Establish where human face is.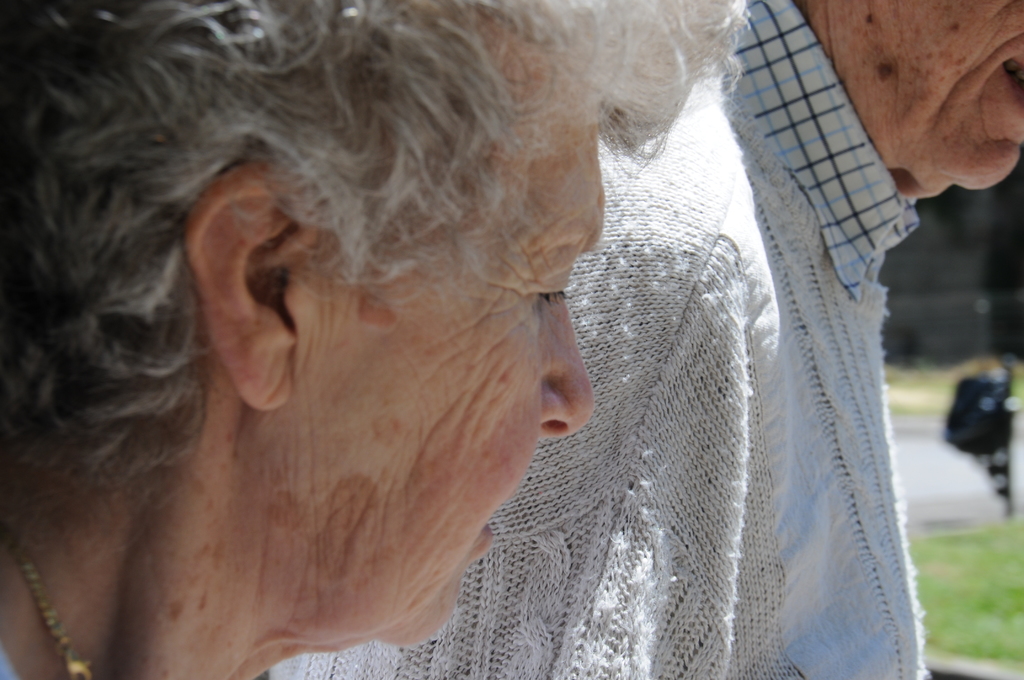
Established at BBox(815, 0, 1023, 203).
